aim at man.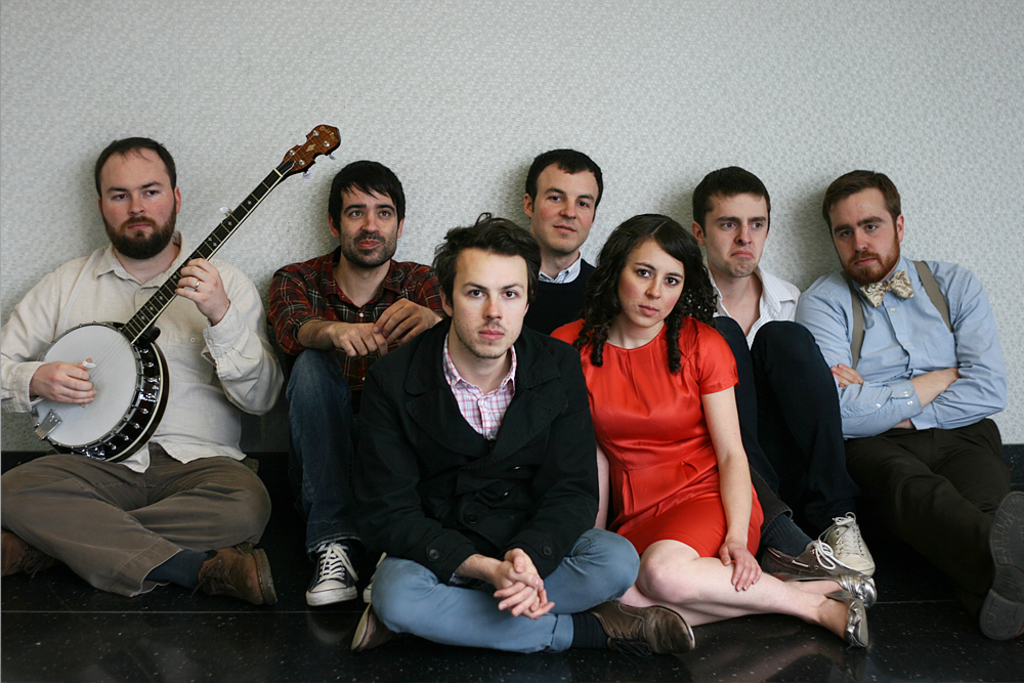
Aimed at select_region(693, 162, 881, 573).
